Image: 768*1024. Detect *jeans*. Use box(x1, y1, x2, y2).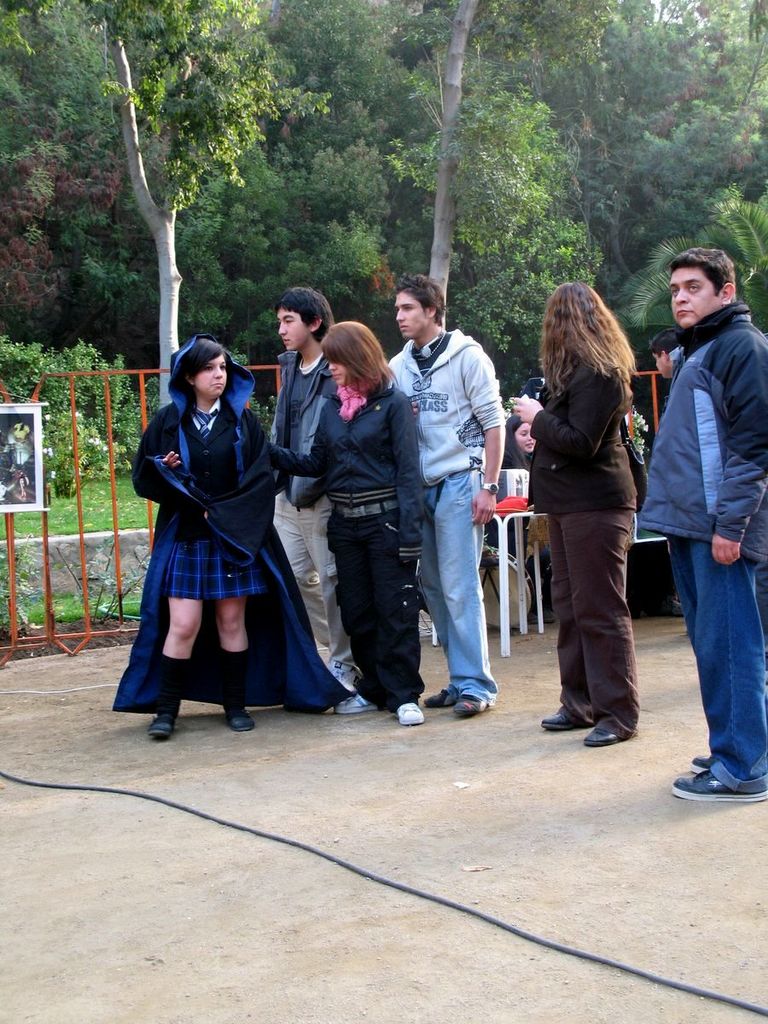
box(672, 532, 767, 794).
